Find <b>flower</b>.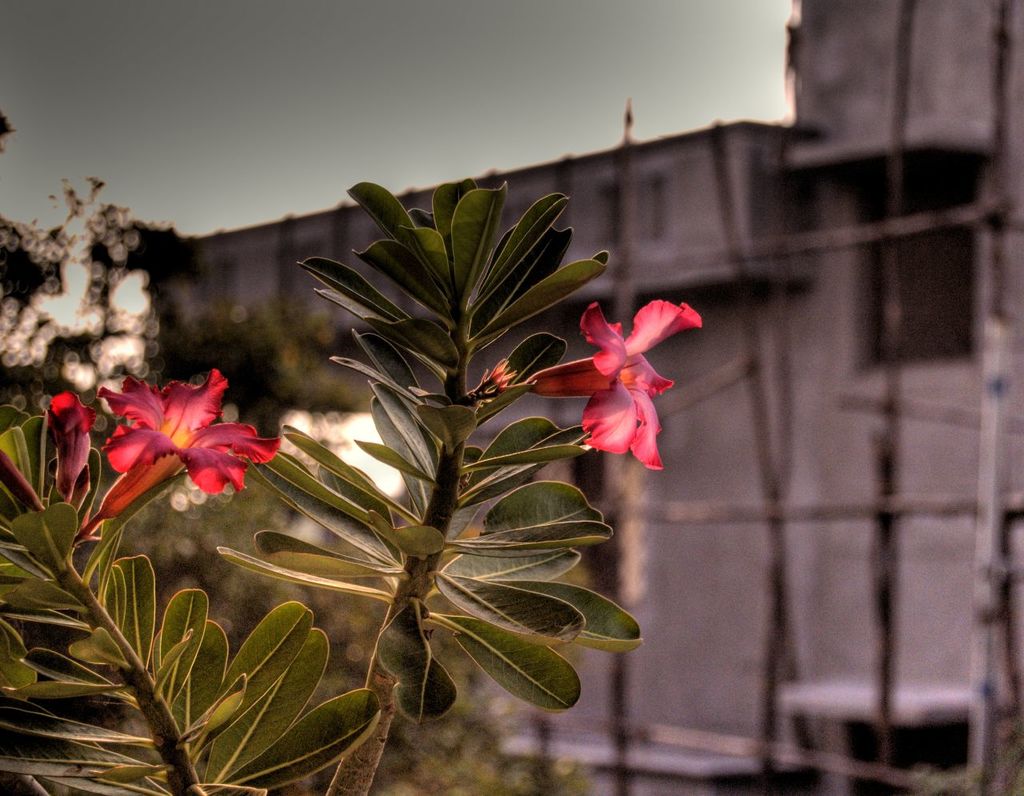
x1=100, y1=364, x2=285, y2=522.
